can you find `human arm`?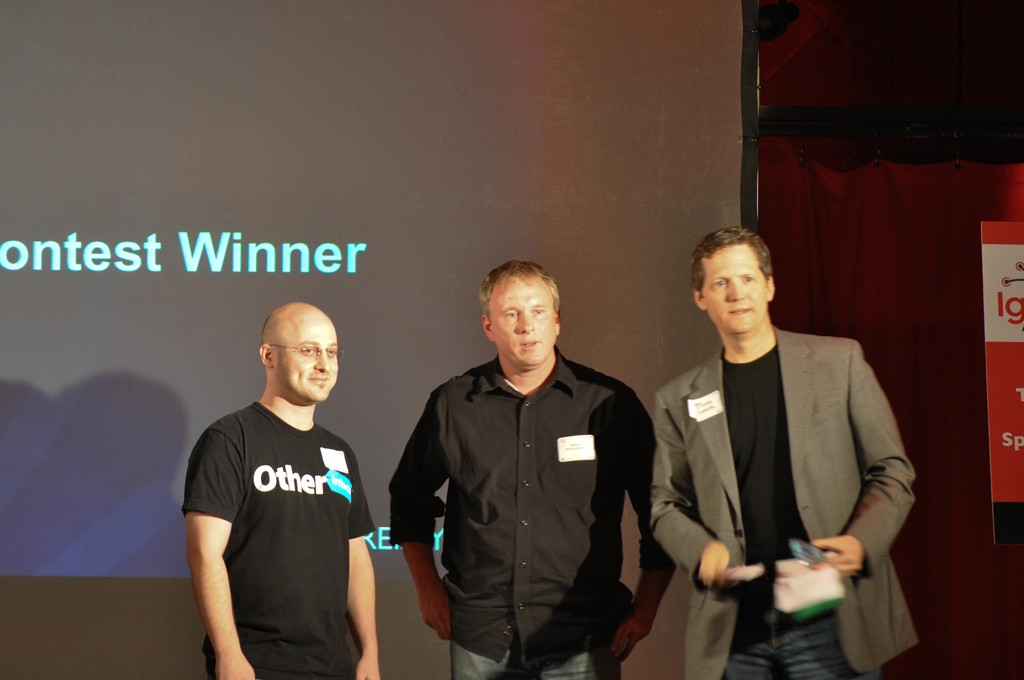
Yes, bounding box: <region>648, 382, 732, 588</region>.
